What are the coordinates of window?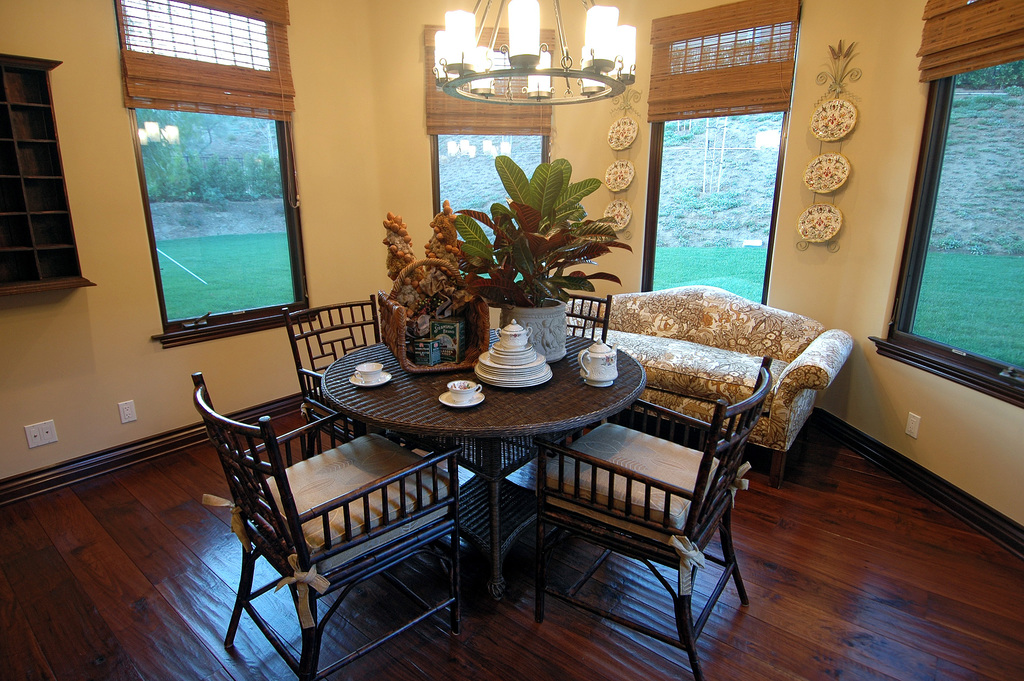
{"x1": 138, "y1": 45, "x2": 314, "y2": 347}.
